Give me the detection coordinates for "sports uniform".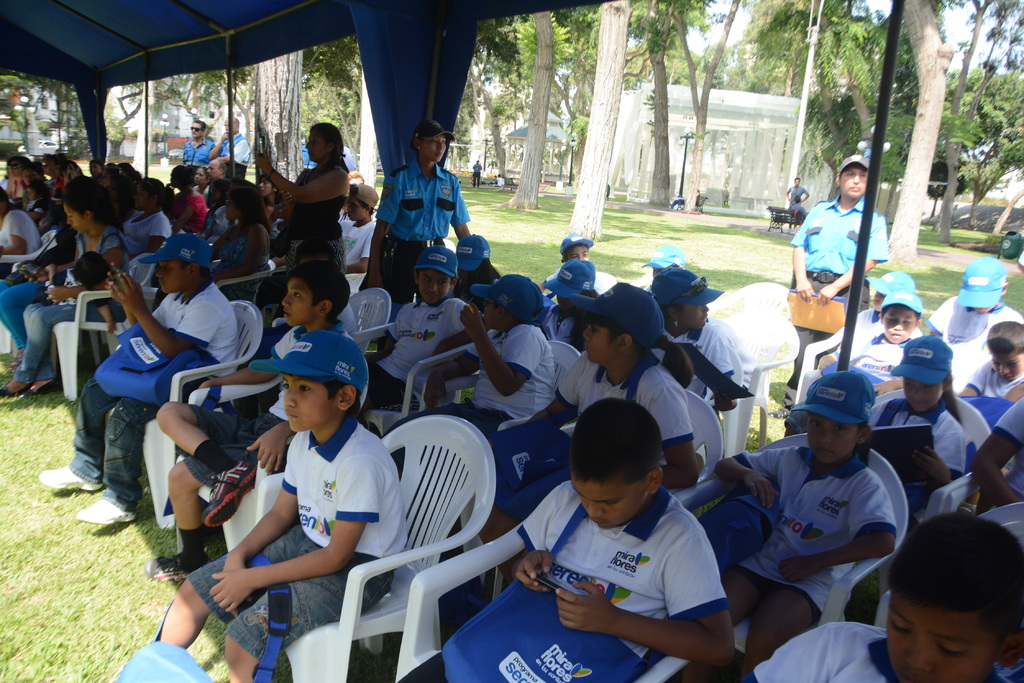
[824,328,924,380].
